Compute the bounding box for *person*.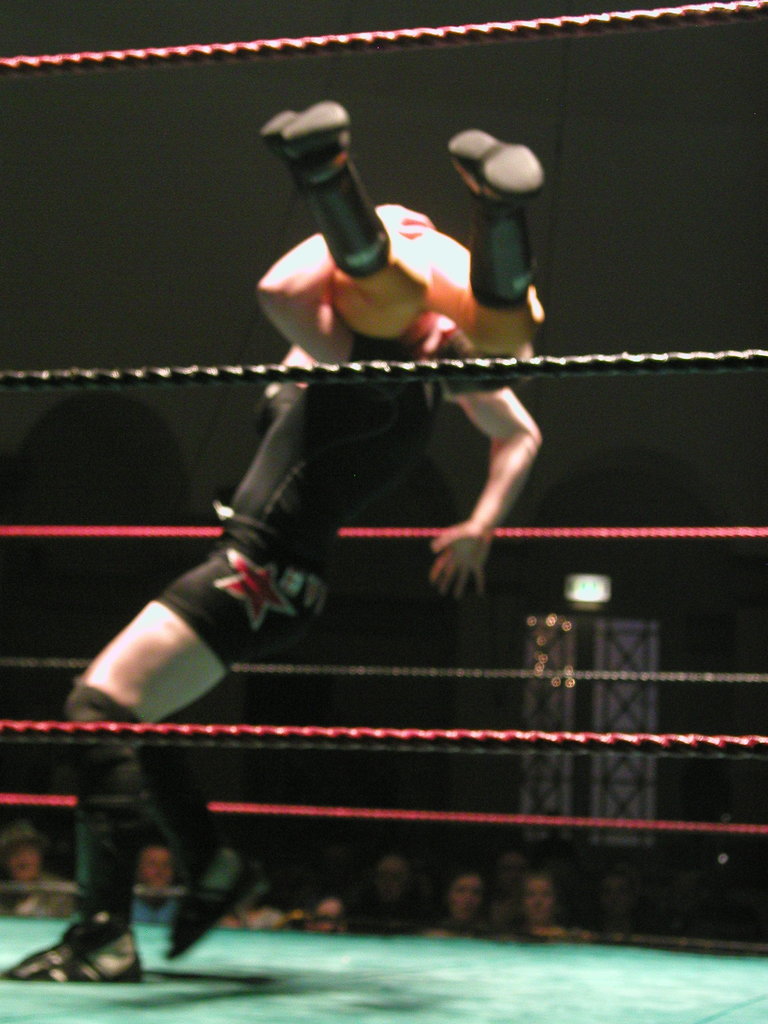
bbox(0, 335, 448, 991).
